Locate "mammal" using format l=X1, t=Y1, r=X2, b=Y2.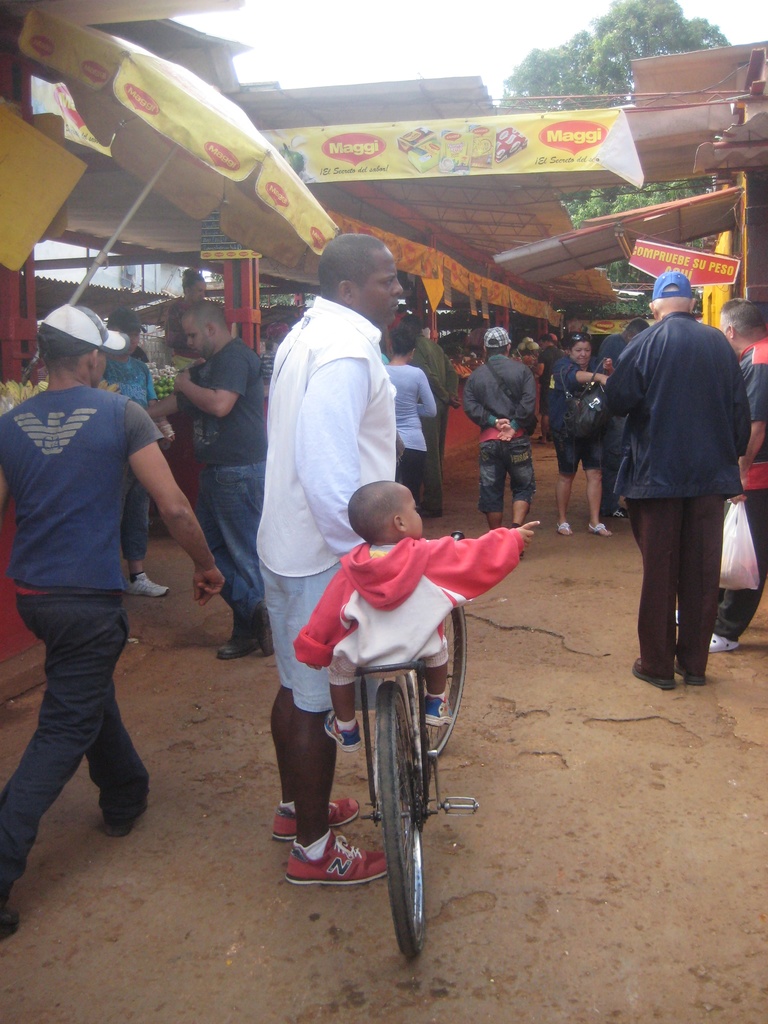
l=142, t=305, r=268, b=659.
